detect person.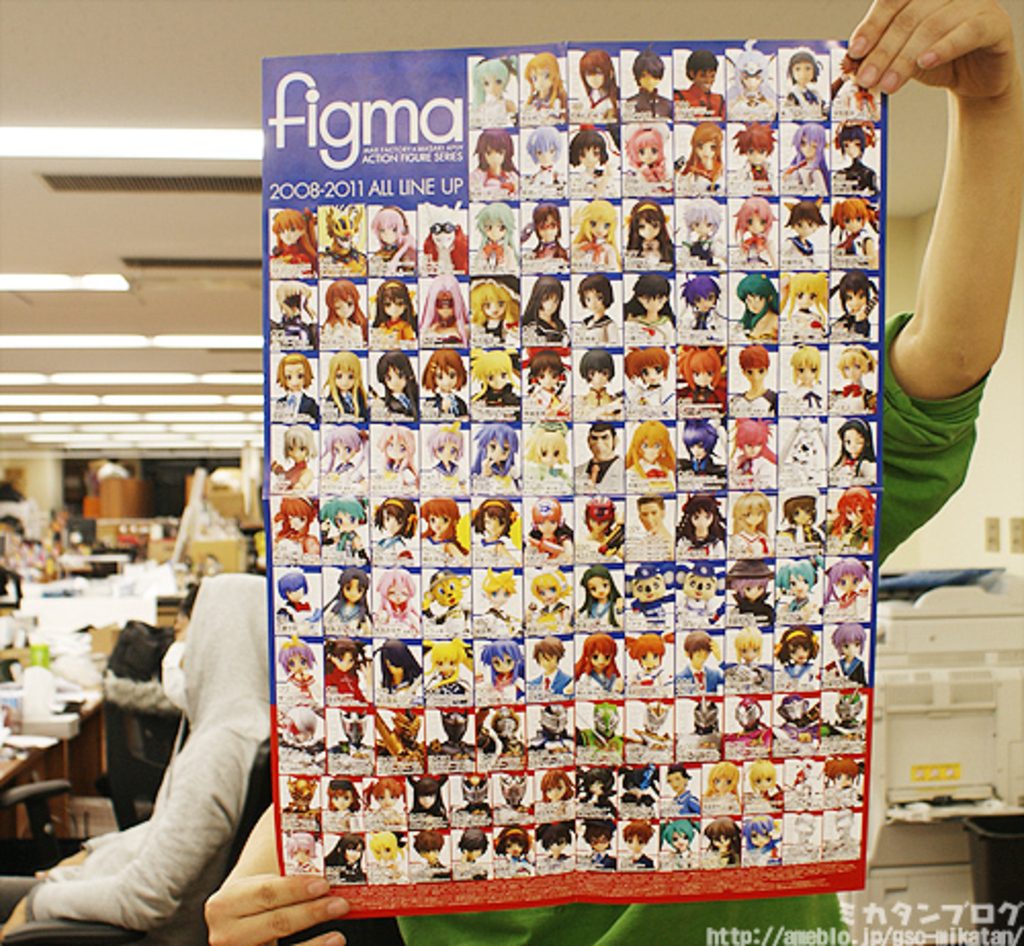
Detected at rect(272, 424, 319, 496).
